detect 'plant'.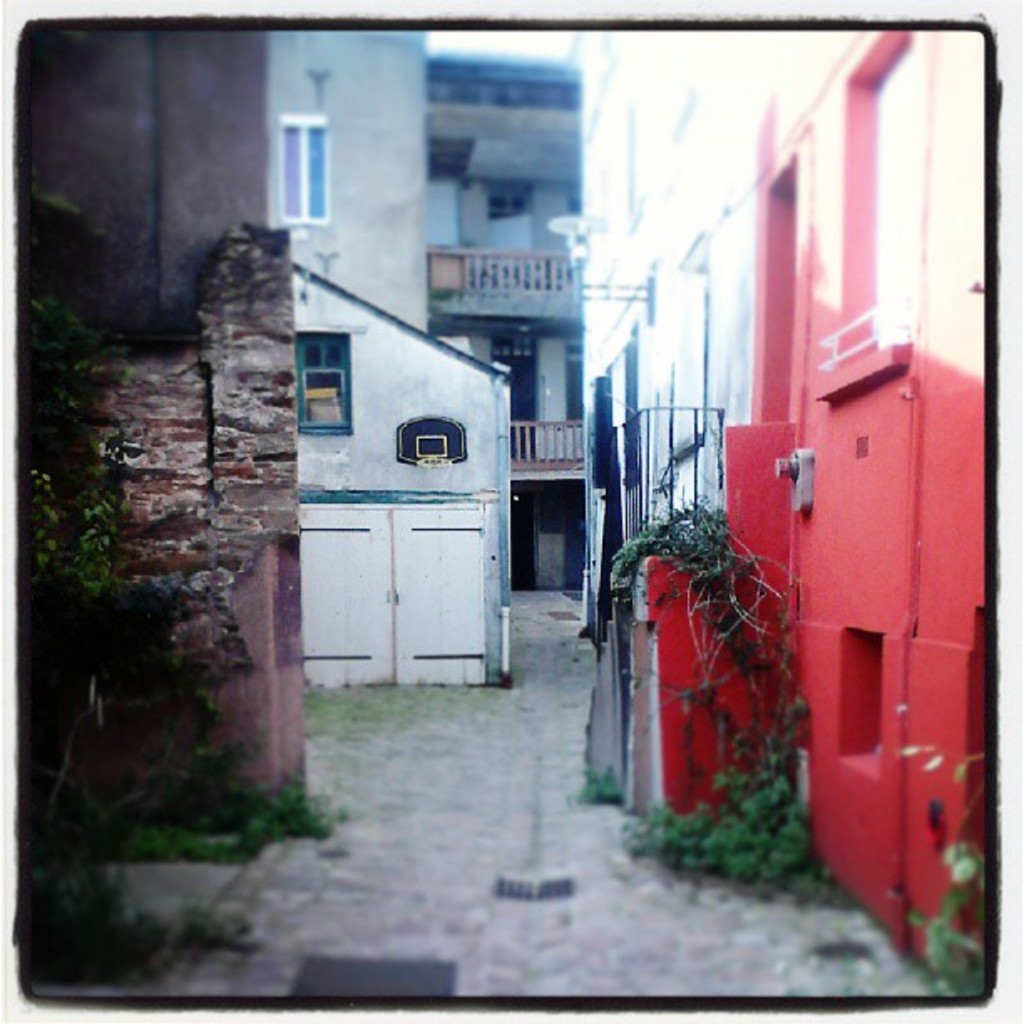
Detected at {"x1": 607, "y1": 730, "x2": 832, "y2": 878}.
